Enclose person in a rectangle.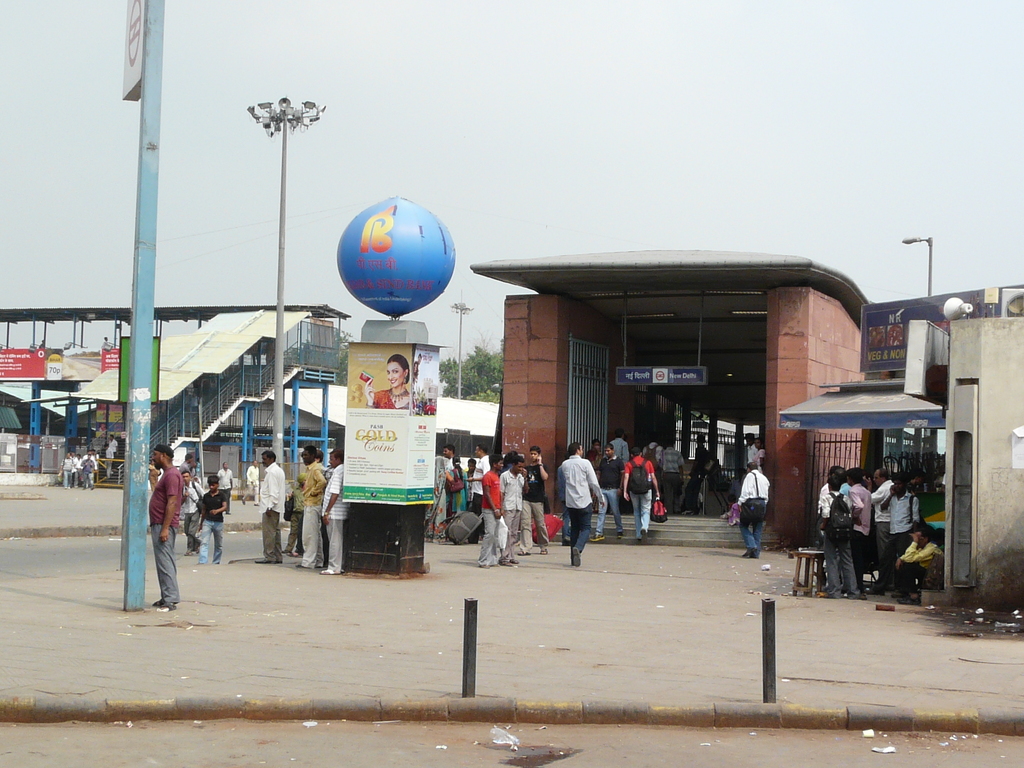
257 445 284 561.
